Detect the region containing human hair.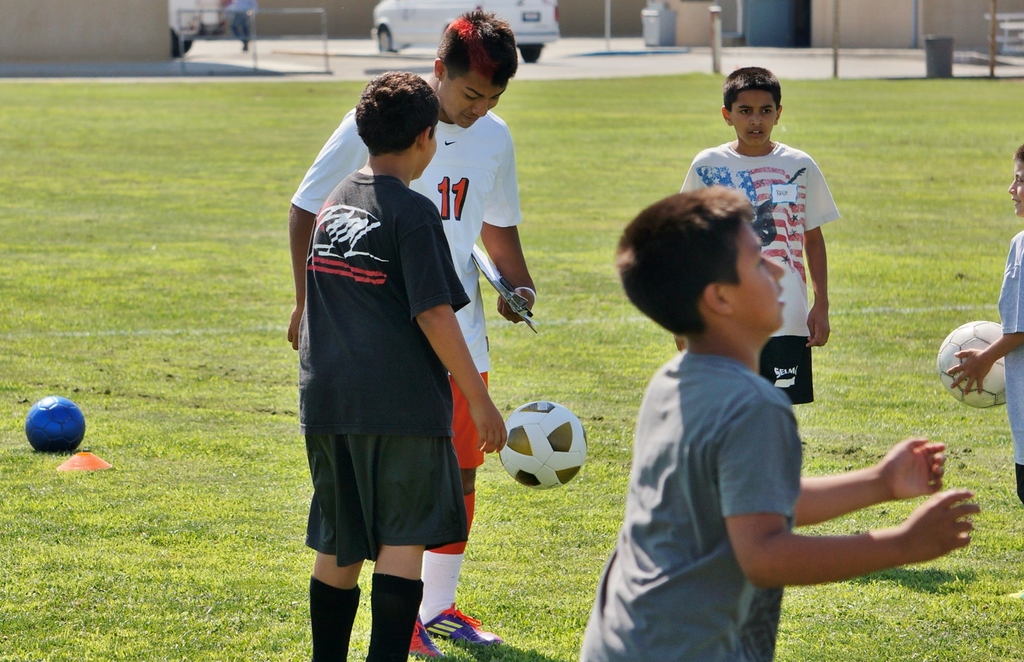
[x1=614, y1=190, x2=754, y2=341].
